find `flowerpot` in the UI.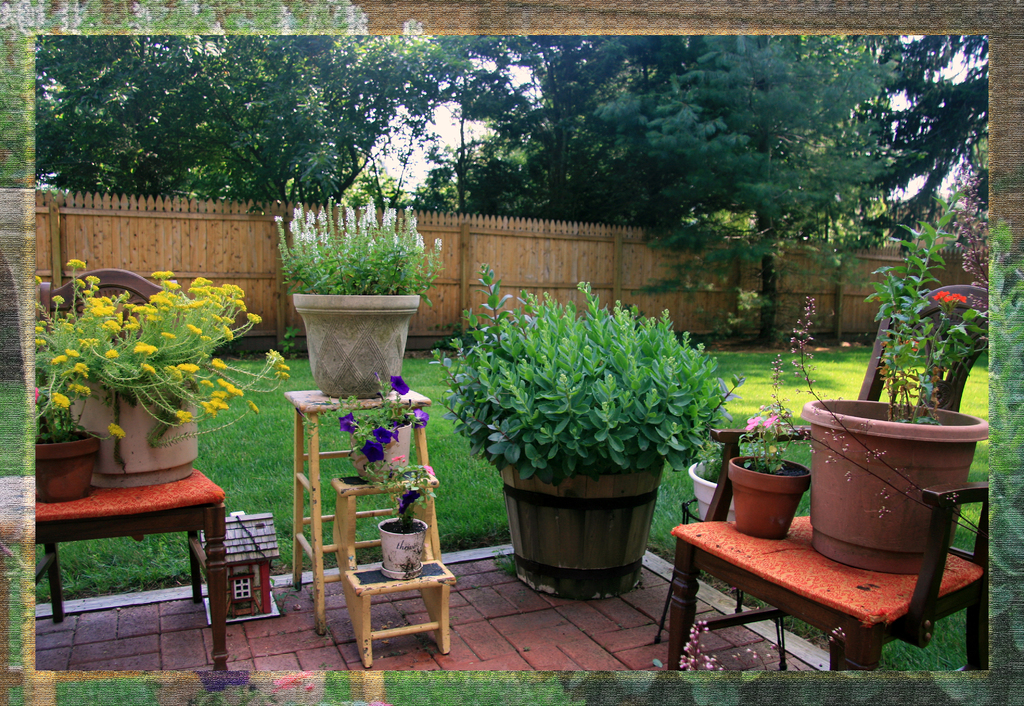
UI element at x1=292, y1=289, x2=419, y2=399.
